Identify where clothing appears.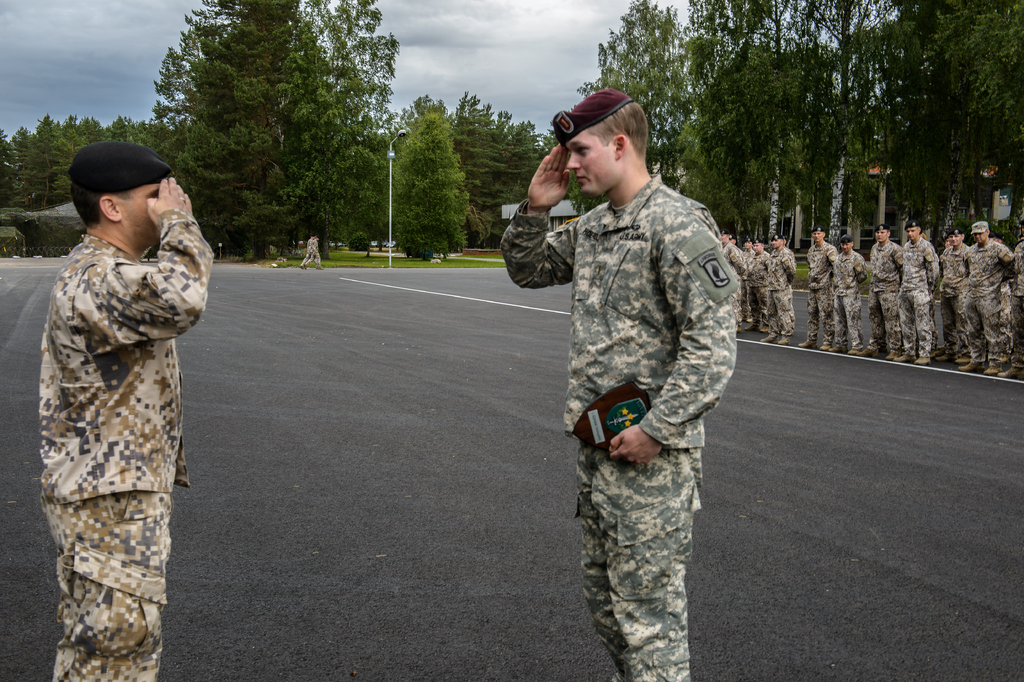
Appears at (x1=769, y1=245, x2=792, y2=333).
